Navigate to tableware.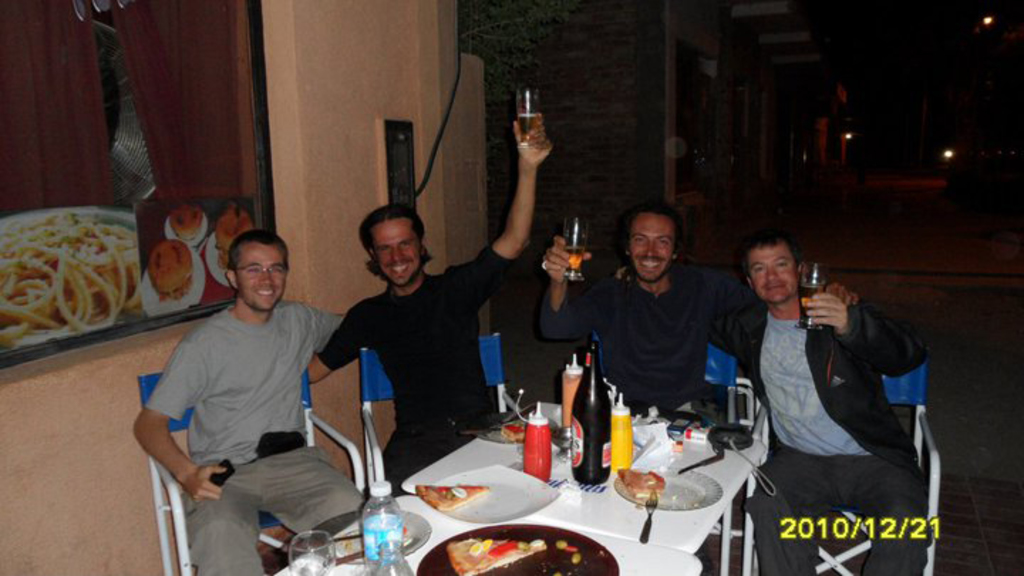
Navigation target: (left=563, top=331, right=622, bottom=489).
